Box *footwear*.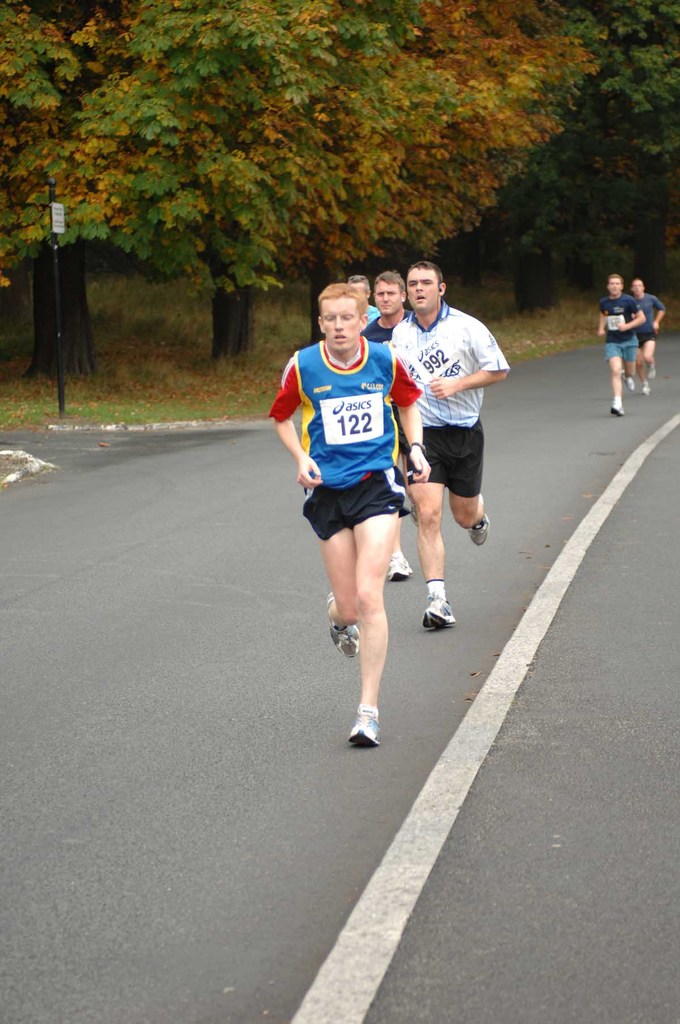
bbox=[328, 591, 359, 658].
